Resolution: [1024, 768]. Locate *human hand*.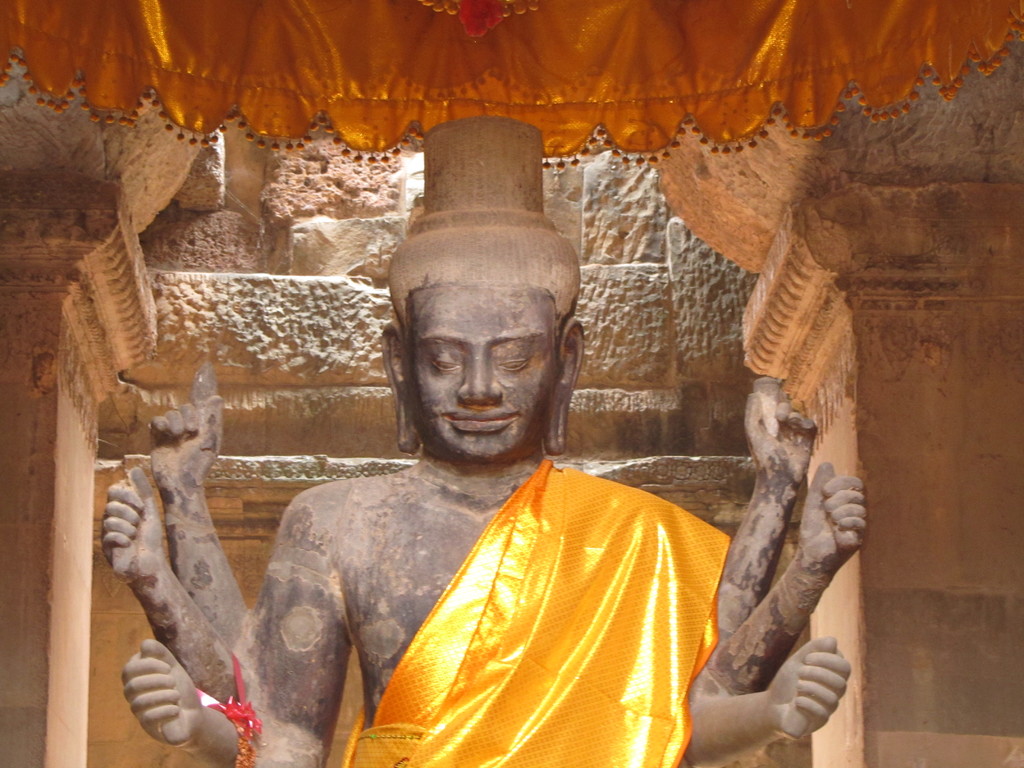
{"x1": 121, "y1": 637, "x2": 204, "y2": 750}.
